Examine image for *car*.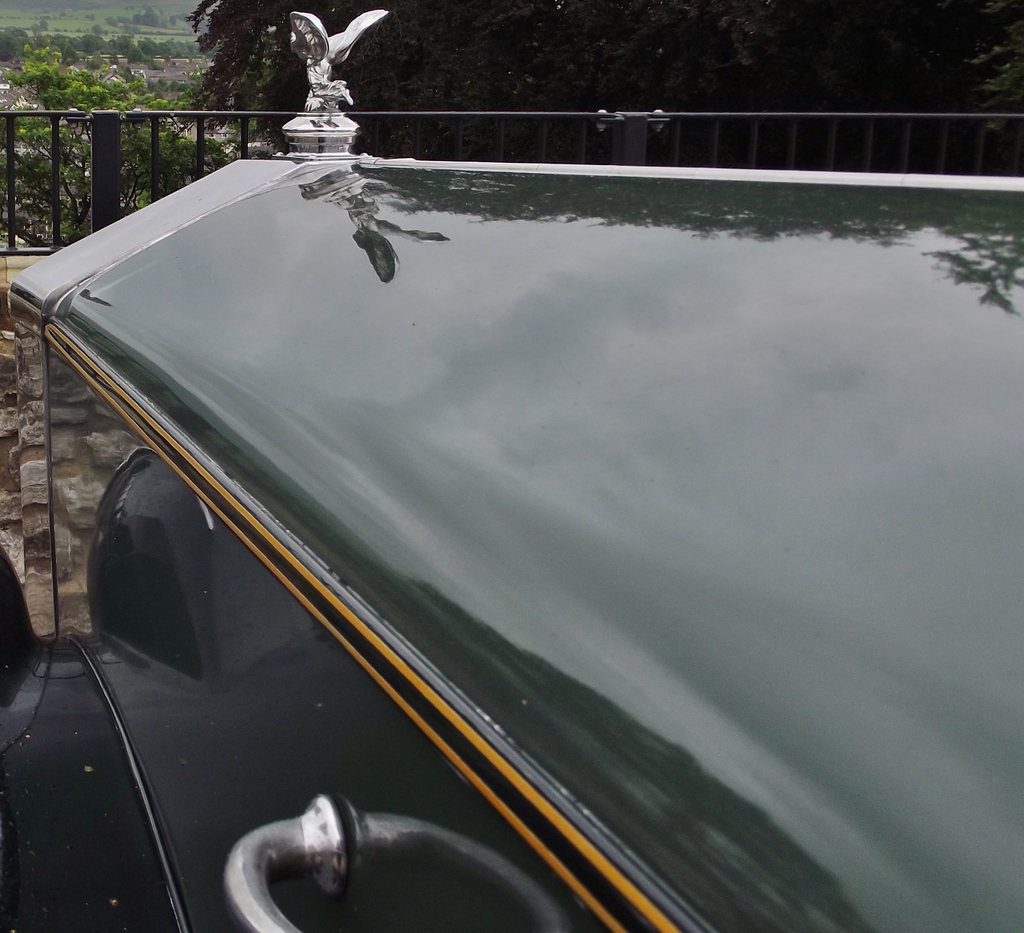
Examination result: l=0, t=8, r=1023, b=932.
